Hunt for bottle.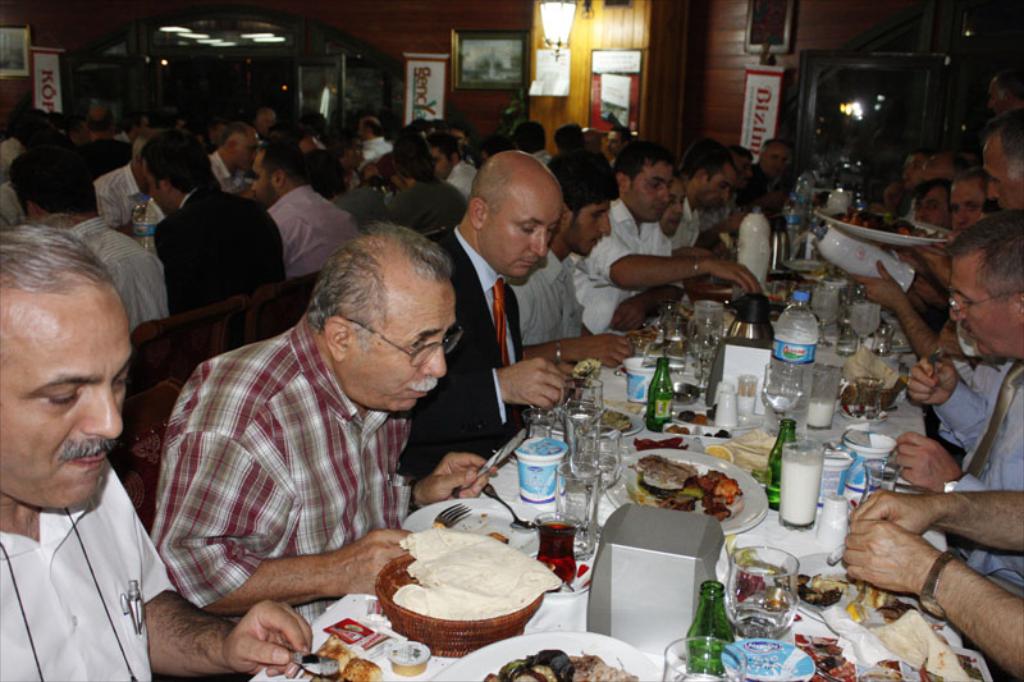
Hunted down at detection(759, 288, 820, 438).
